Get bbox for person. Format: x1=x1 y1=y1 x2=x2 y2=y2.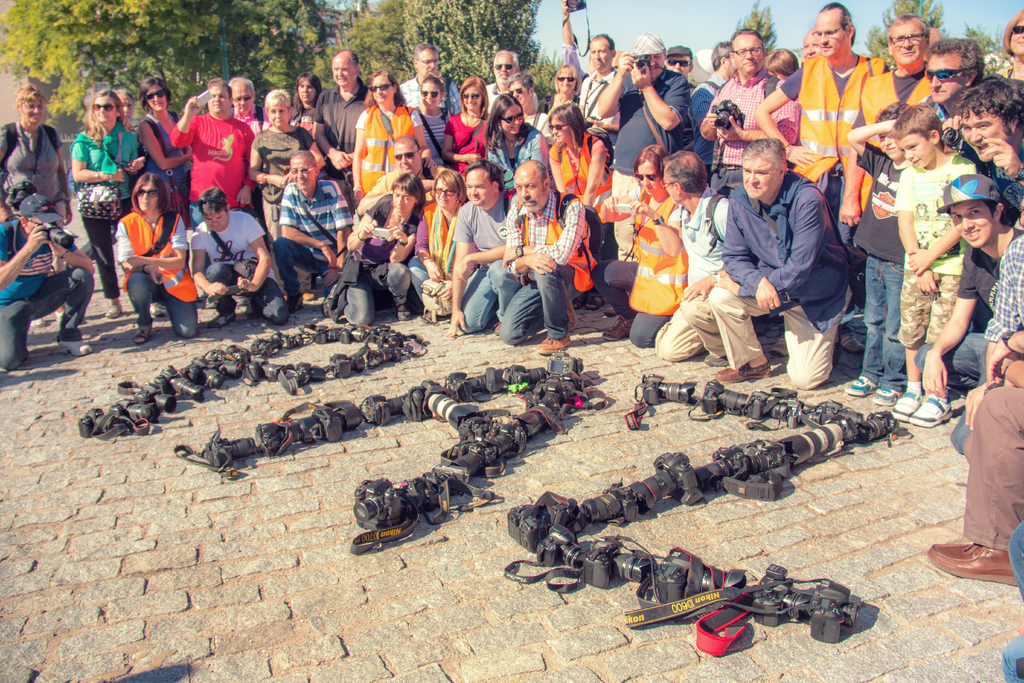
x1=302 y1=44 x2=373 y2=174.
